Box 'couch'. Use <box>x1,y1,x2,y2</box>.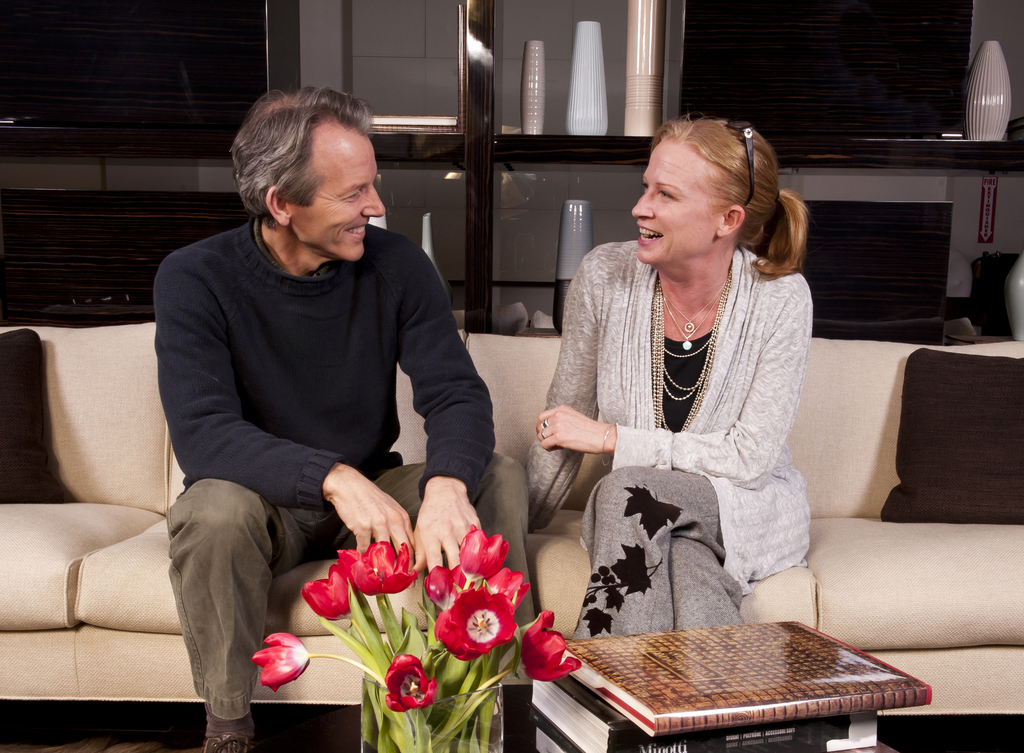
<box>0,333,1023,721</box>.
